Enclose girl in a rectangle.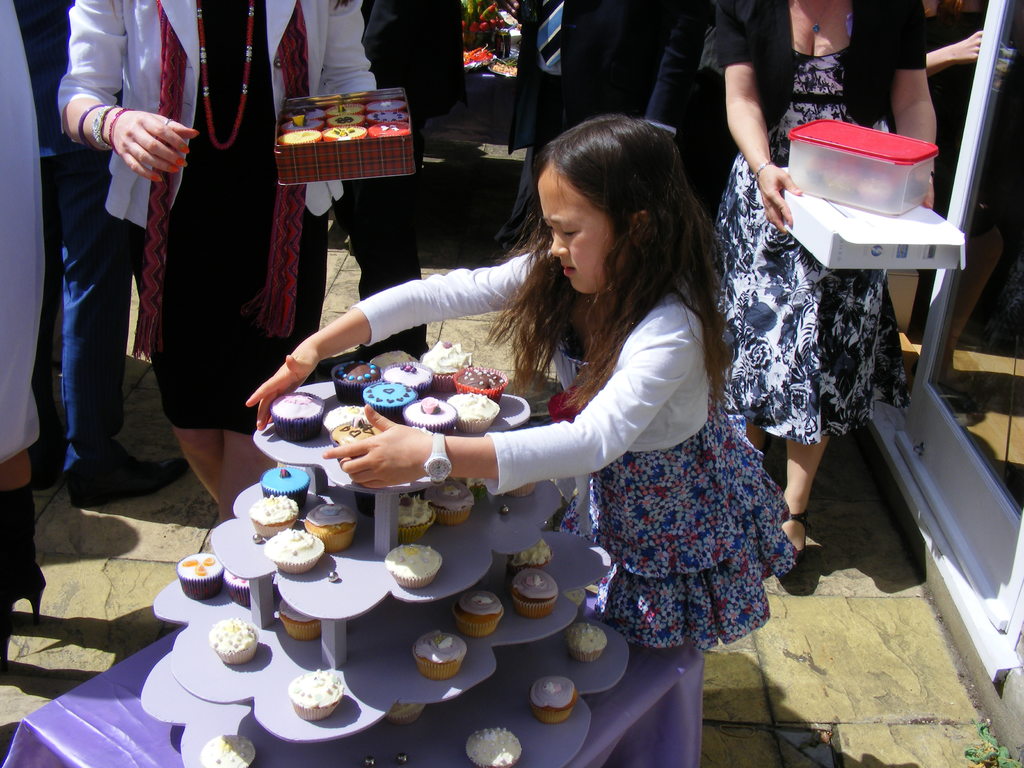
(246,113,800,652).
